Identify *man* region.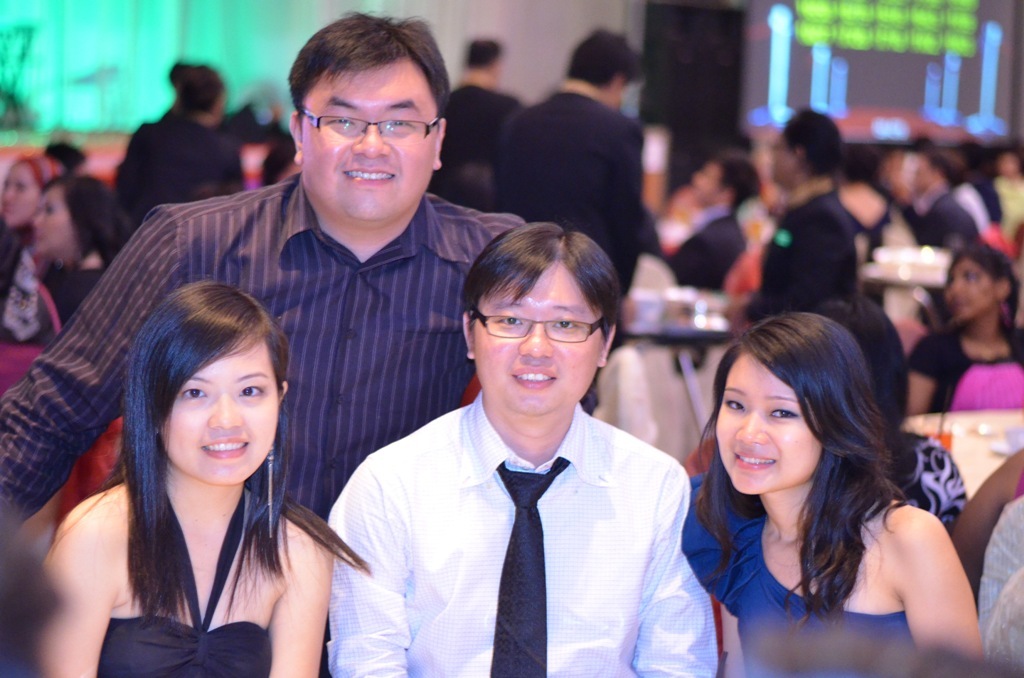
Region: {"x1": 496, "y1": 26, "x2": 673, "y2": 295}.
